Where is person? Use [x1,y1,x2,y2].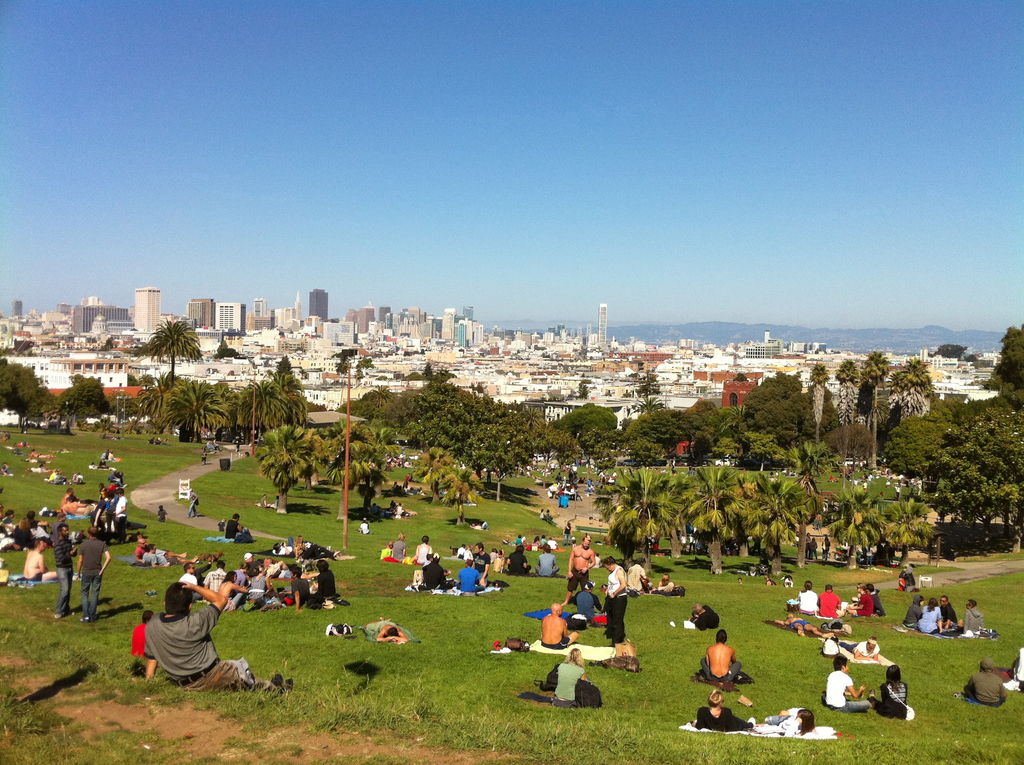
[138,547,173,571].
